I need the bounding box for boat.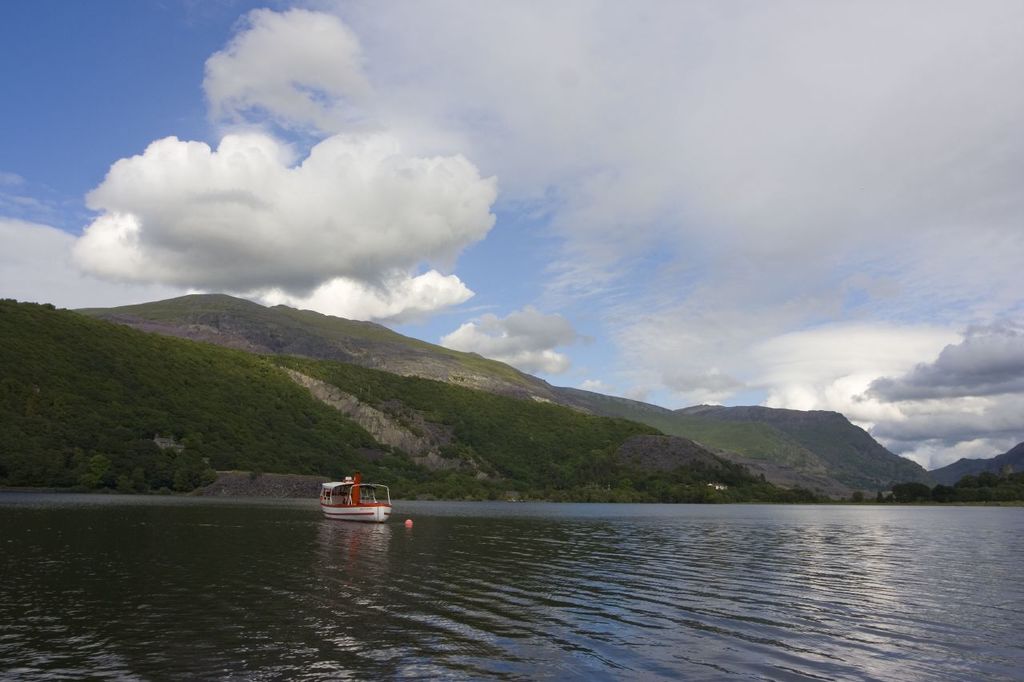
Here it is: <bbox>311, 473, 395, 527</bbox>.
